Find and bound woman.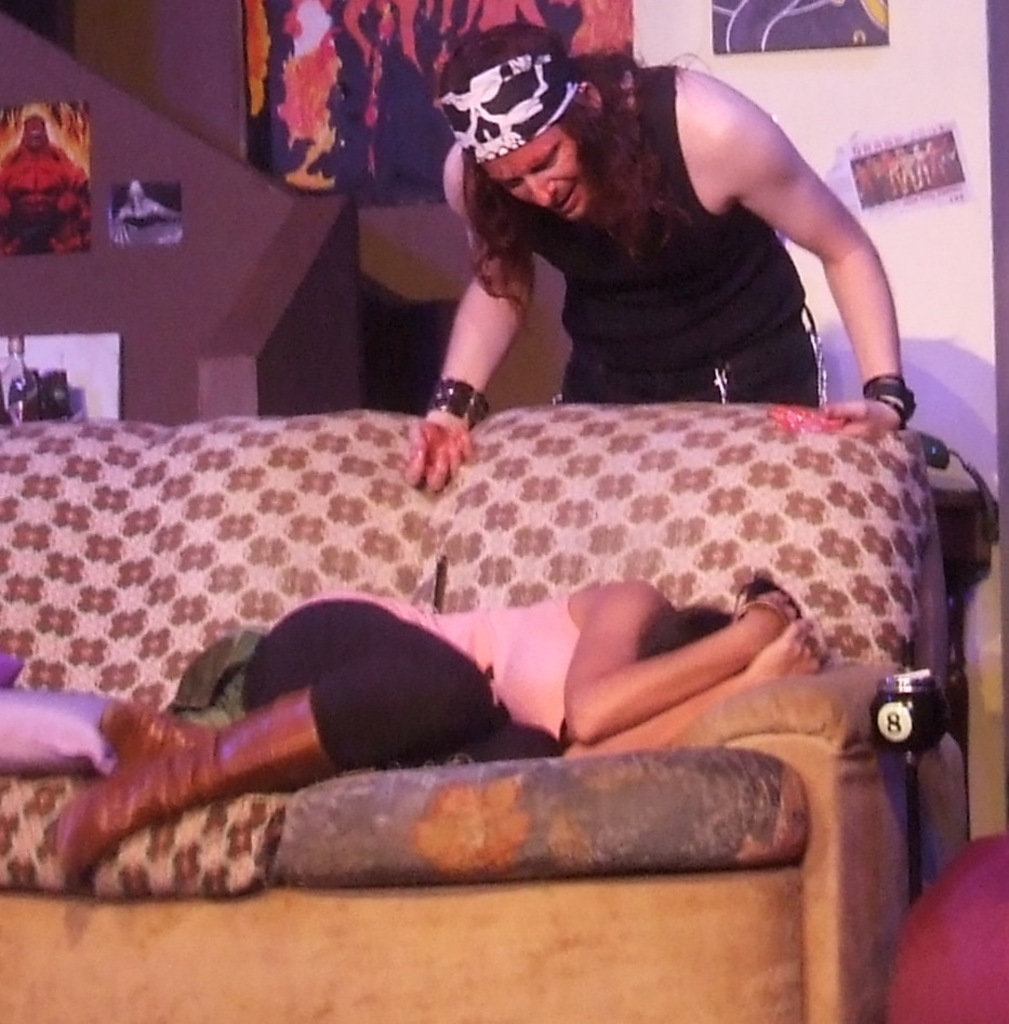
Bound: bbox(358, 14, 910, 474).
